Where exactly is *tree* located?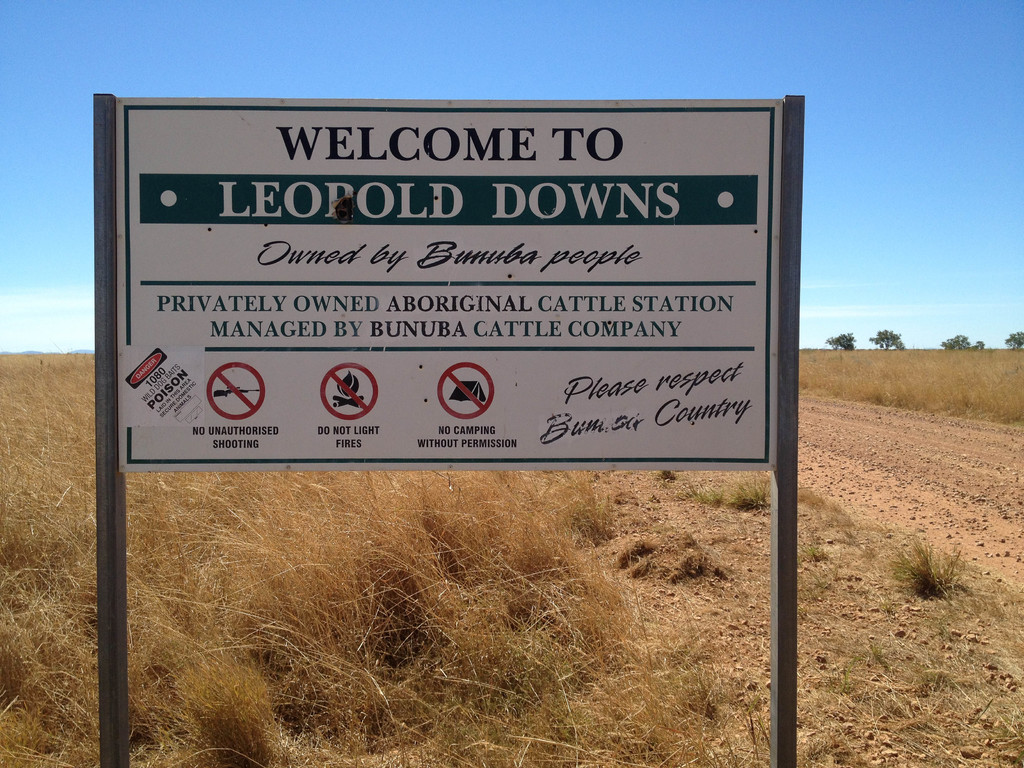
Its bounding box is <bbox>938, 330, 988, 349</bbox>.
